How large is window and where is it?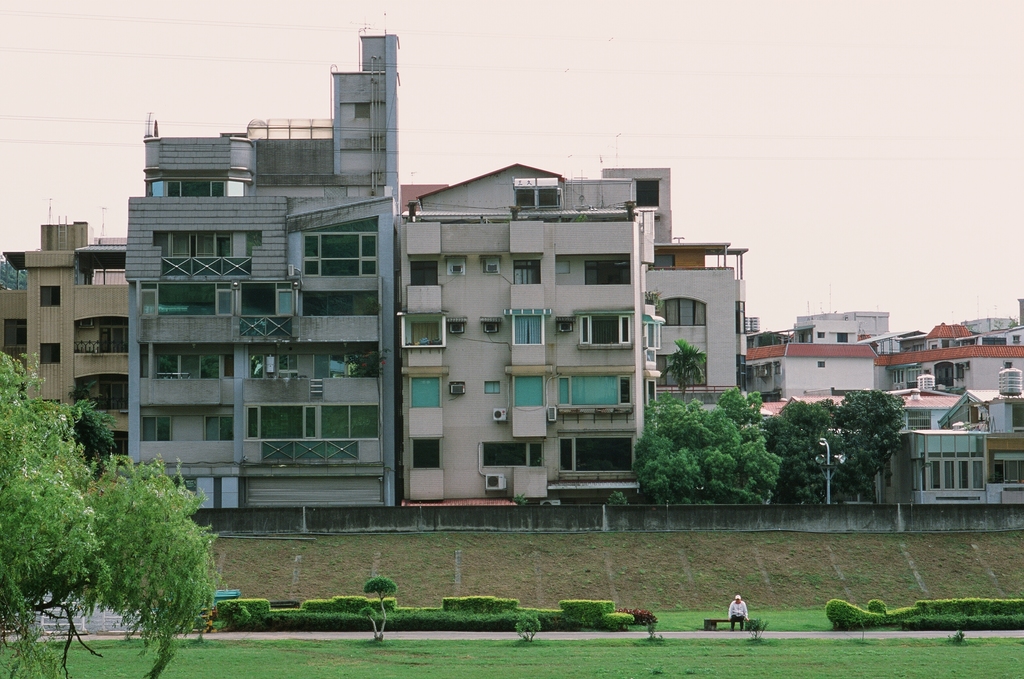
Bounding box: crop(409, 375, 440, 409).
